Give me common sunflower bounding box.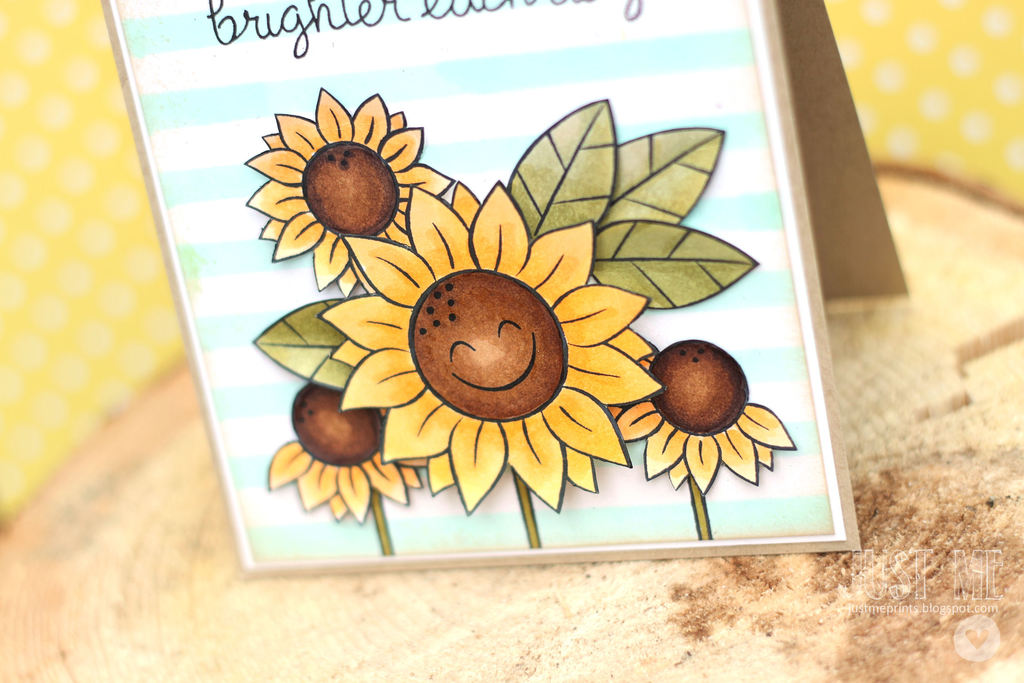
box=[324, 176, 658, 513].
